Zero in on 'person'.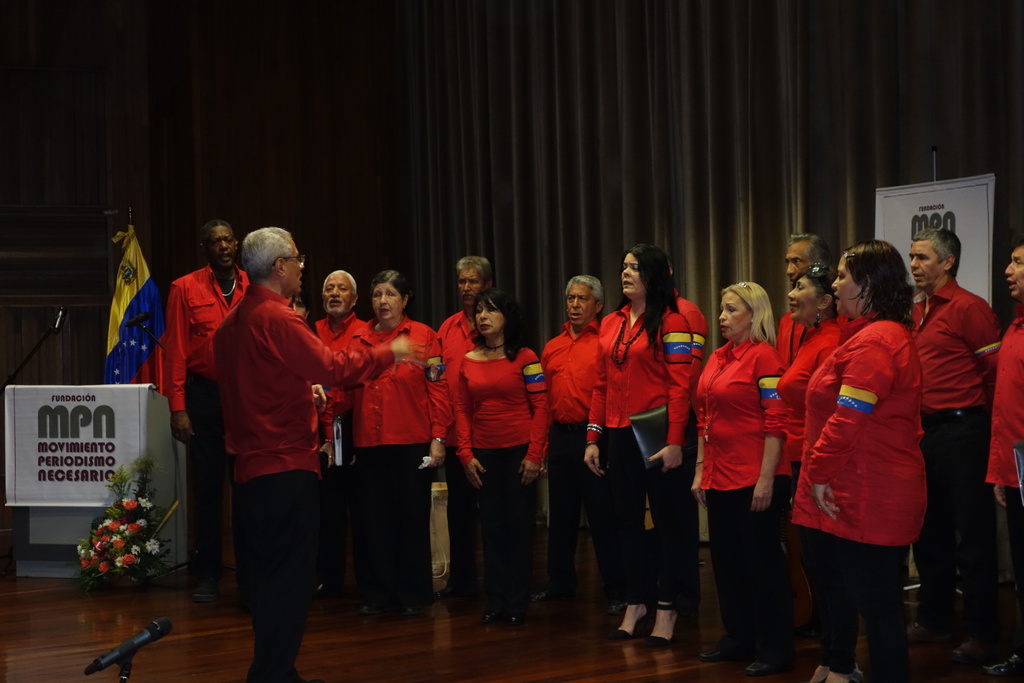
Zeroed in: select_region(536, 273, 604, 612).
